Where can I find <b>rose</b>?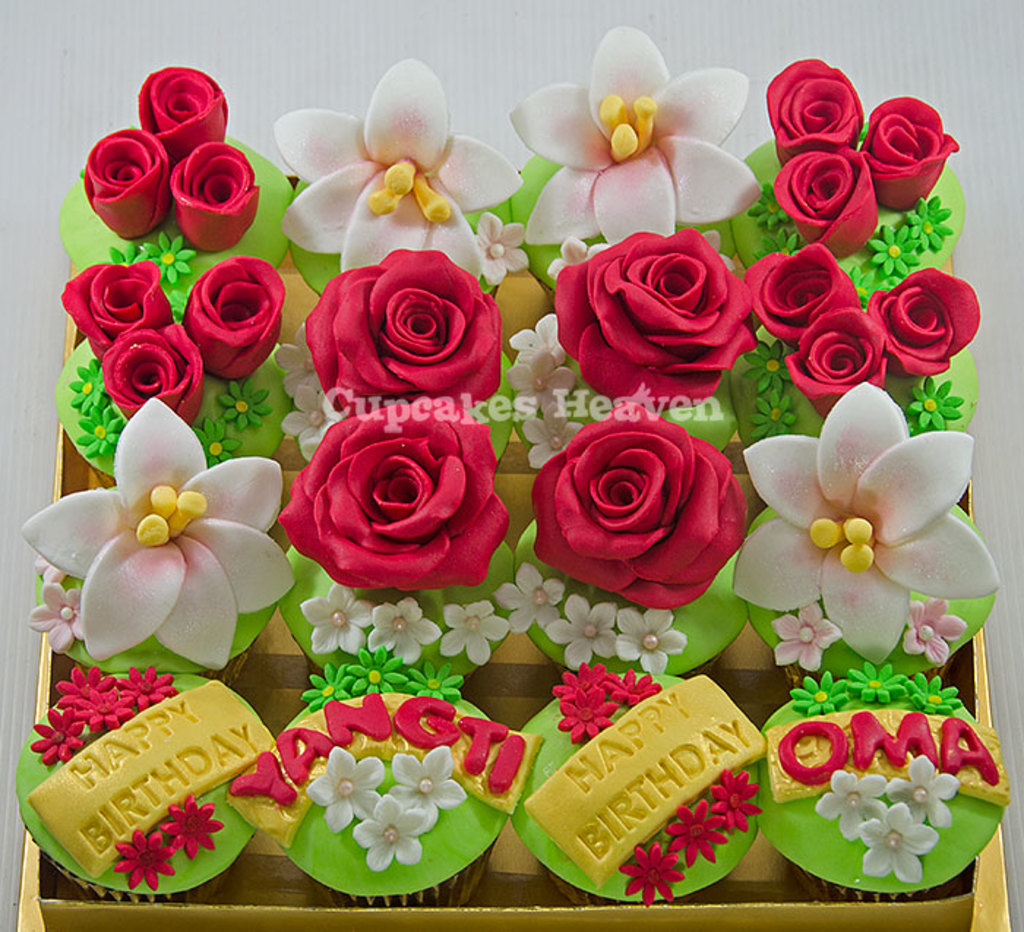
You can find it at <bbox>60, 262, 174, 361</bbox>.
